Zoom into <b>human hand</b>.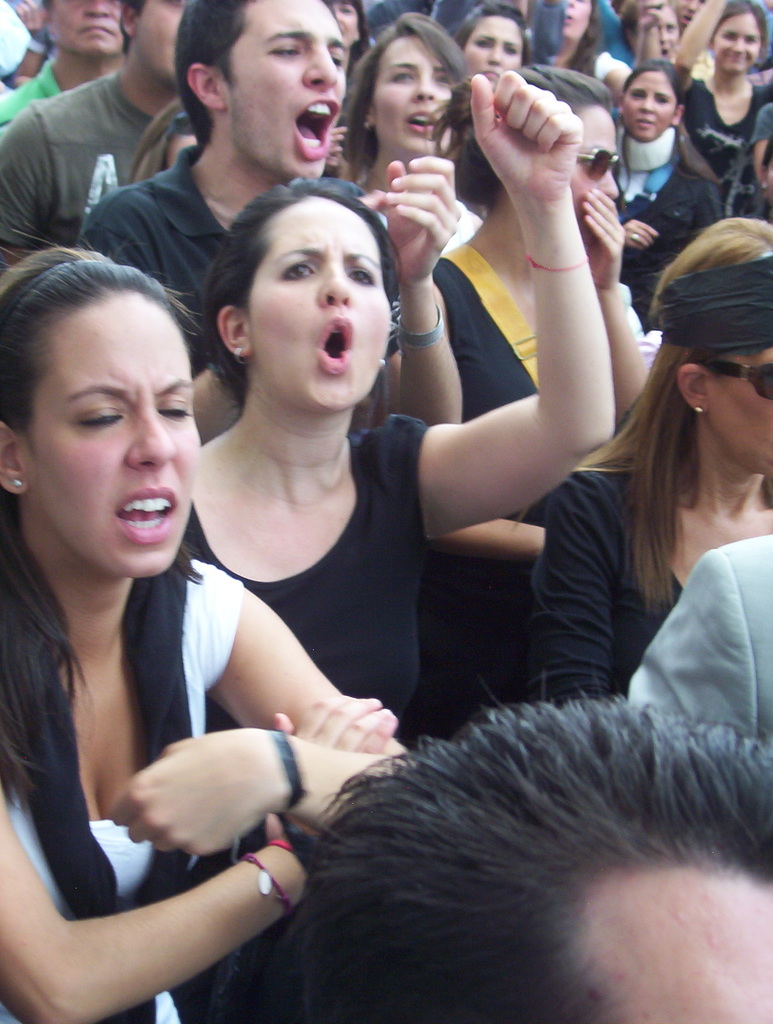
Zoom target: 629 0 665 33.
